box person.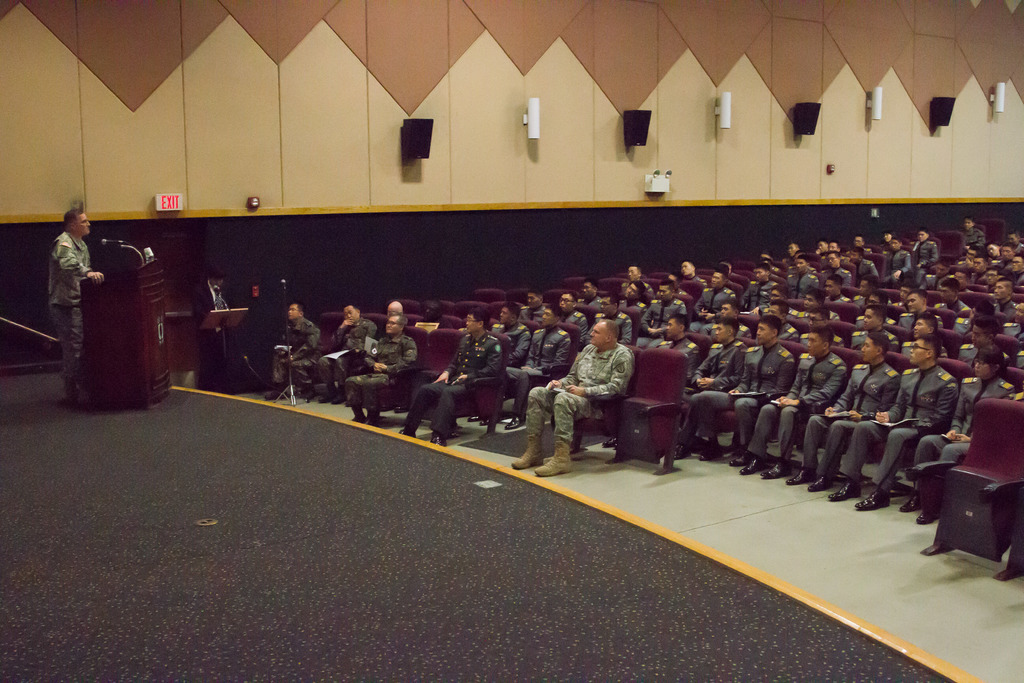
rect(785, 253, 822, 300).
